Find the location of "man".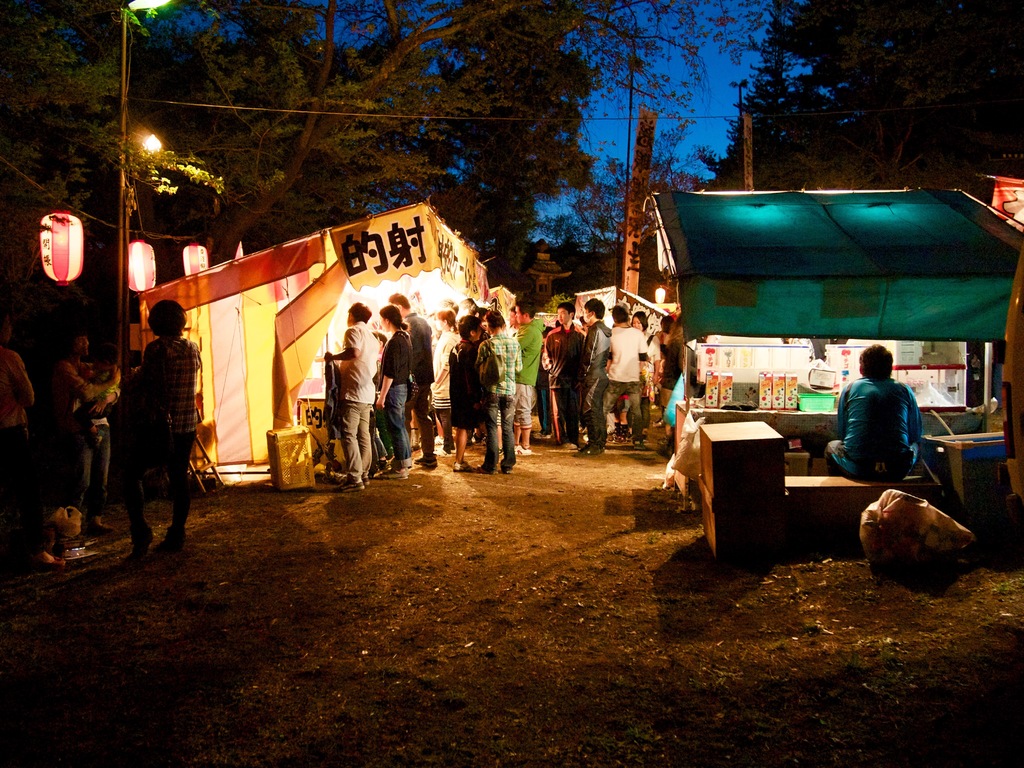
Location: left=607, top=301, right=653, bottom=454.
